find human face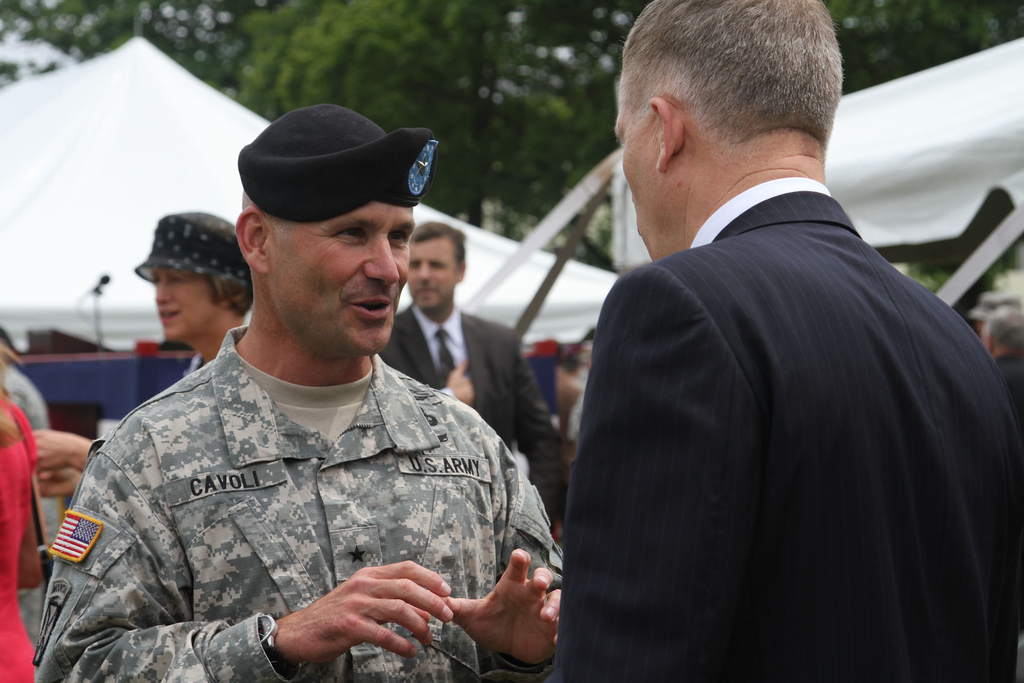
[622,78,669,273]
